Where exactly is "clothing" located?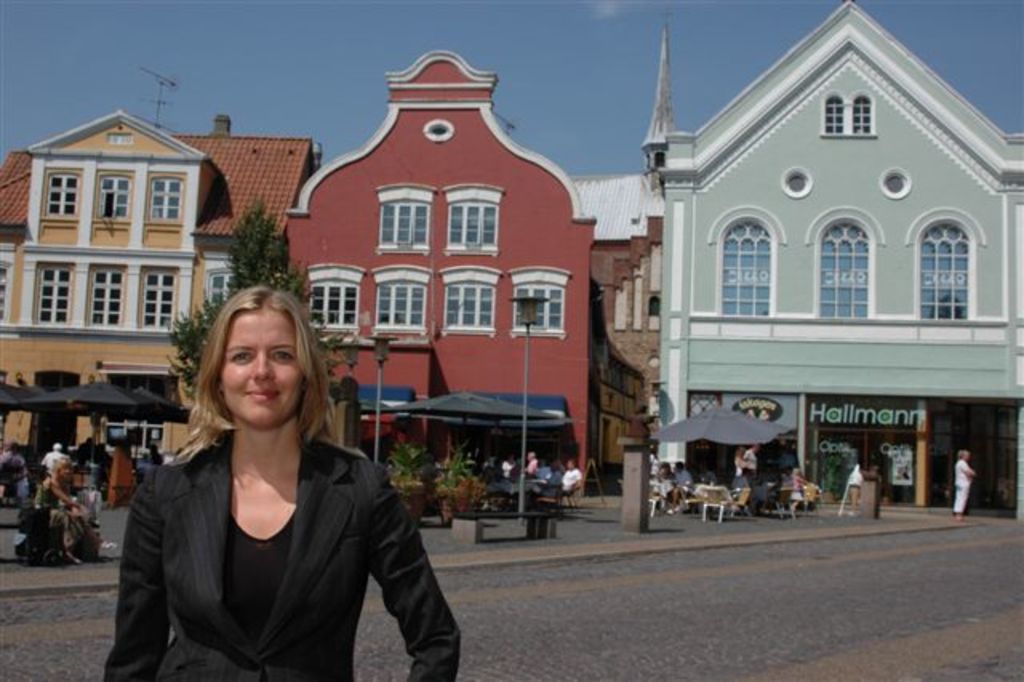
Its bounding box is l=659, t=469, r=678, b=498.
